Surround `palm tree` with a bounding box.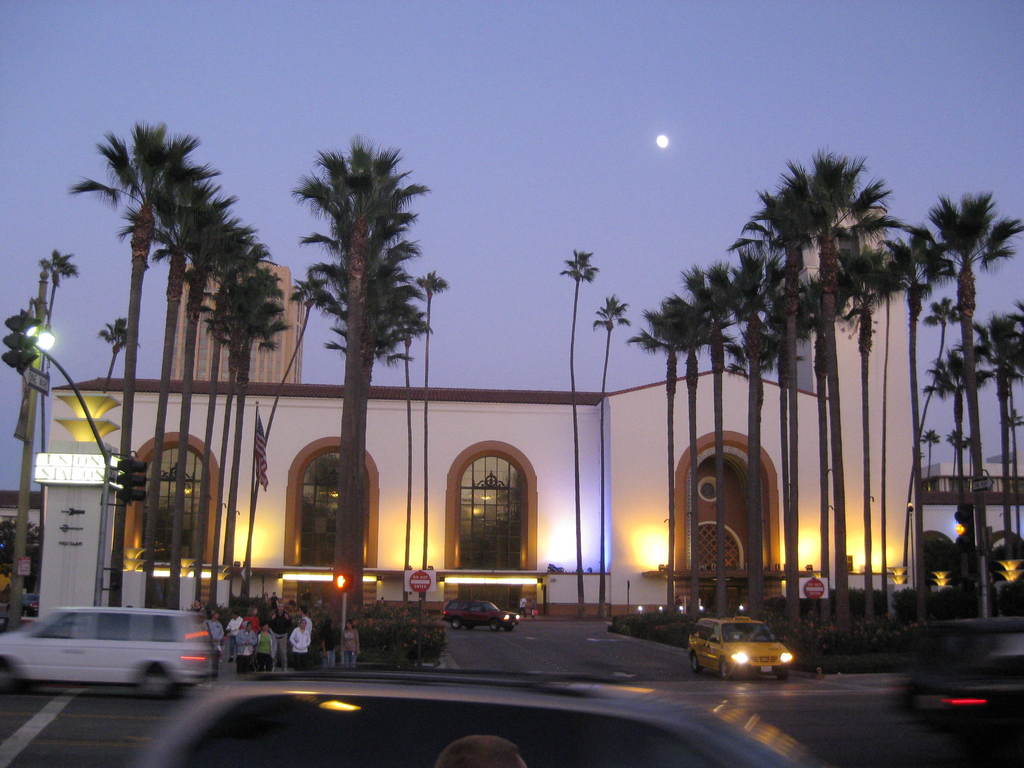
locate(220, 253, 284, 611).
